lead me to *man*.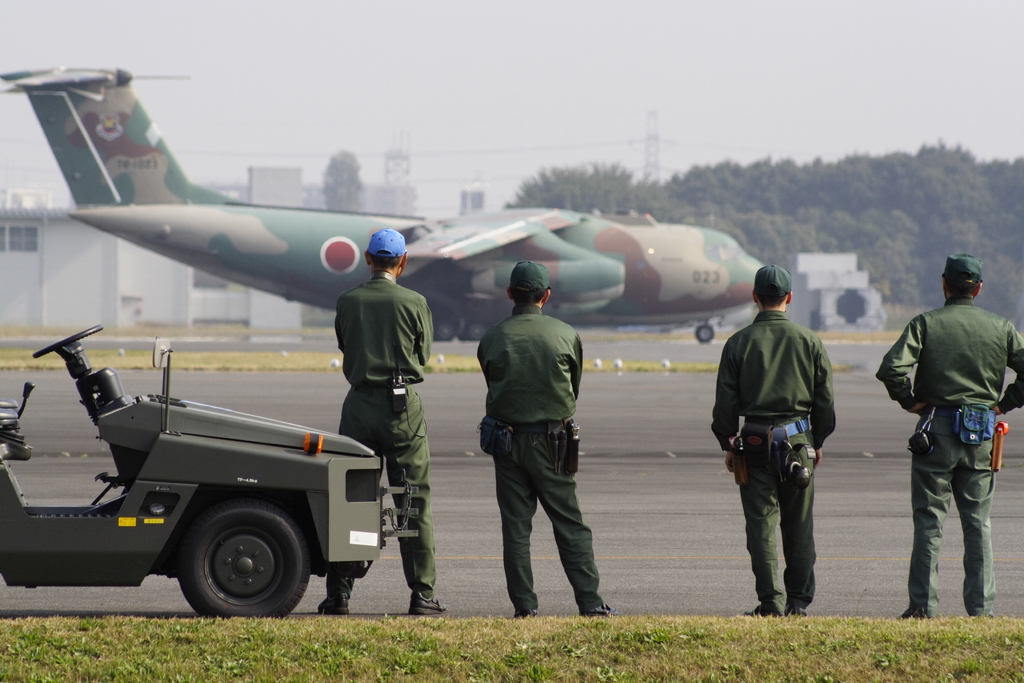
Lead to BBox(714, 267, 834, 622).
